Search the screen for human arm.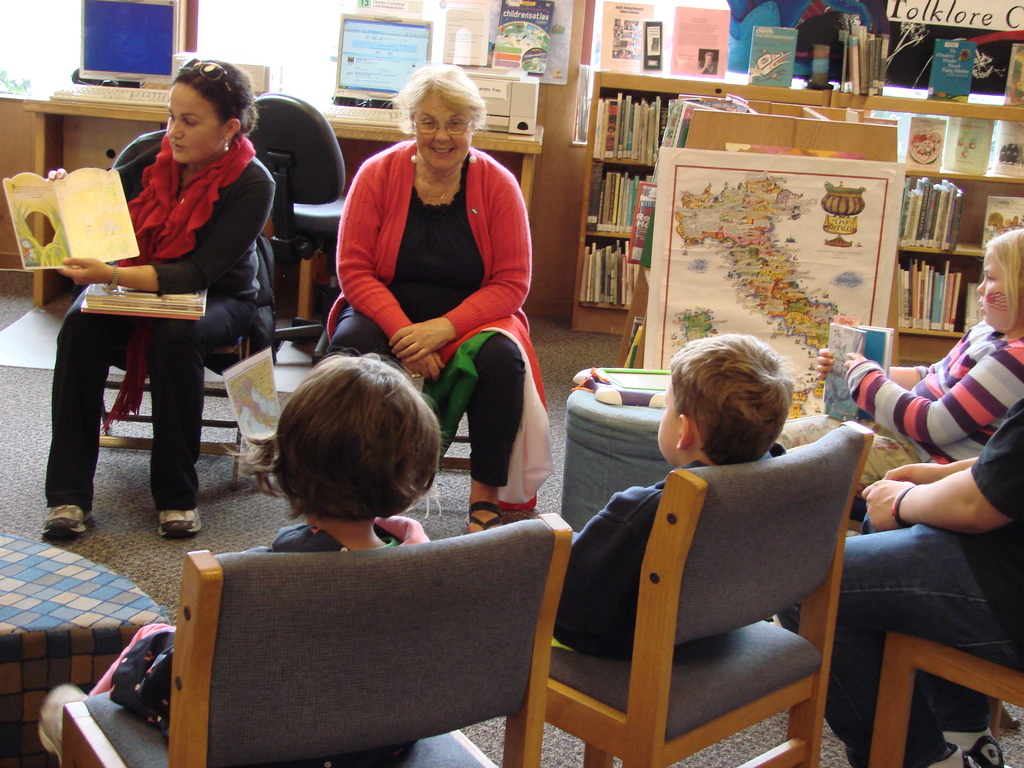
Found at 47 150 131 196.
